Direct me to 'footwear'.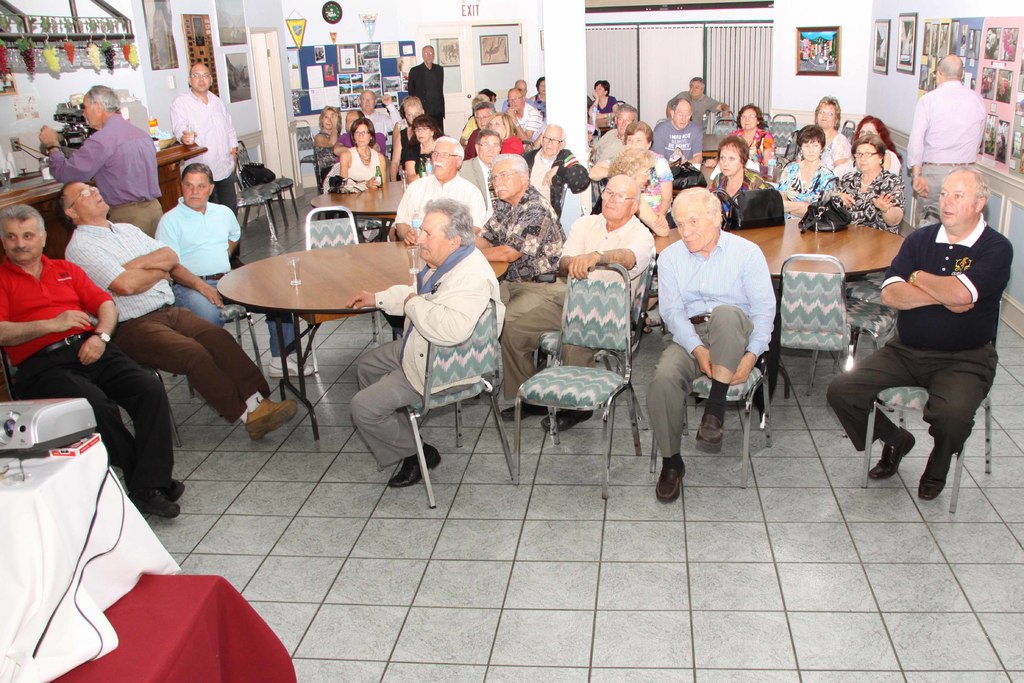
Direction: box=[918, 447, 952, 502].
